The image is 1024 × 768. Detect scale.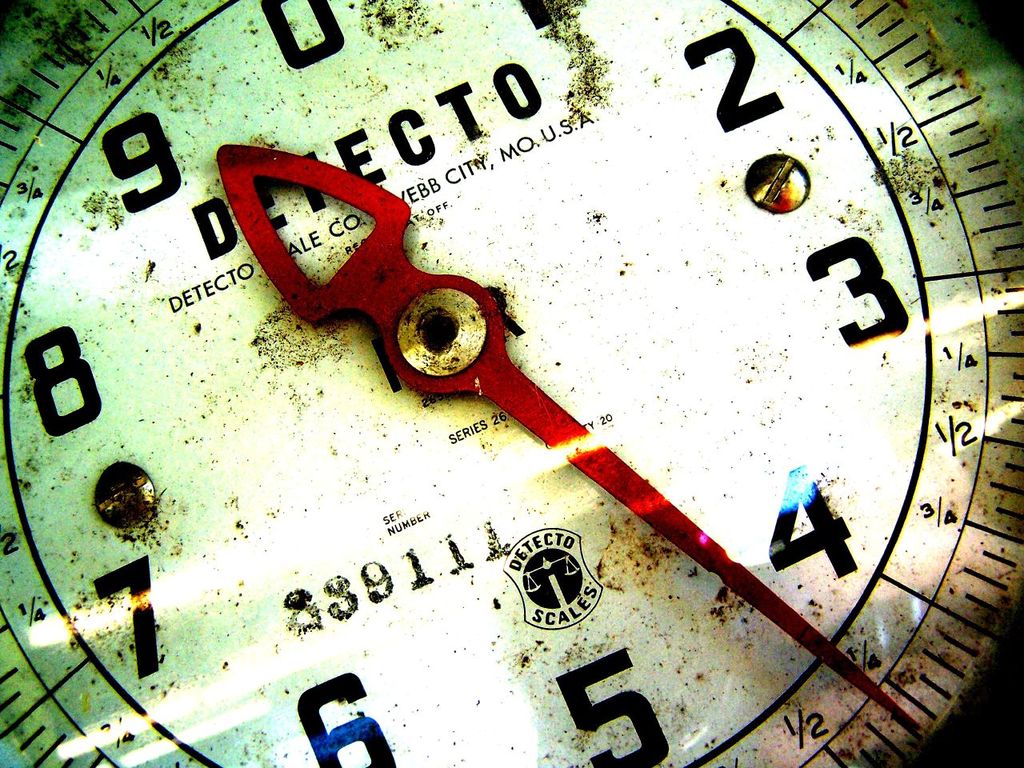
Detection: box(0, 0, 1023, 767).
